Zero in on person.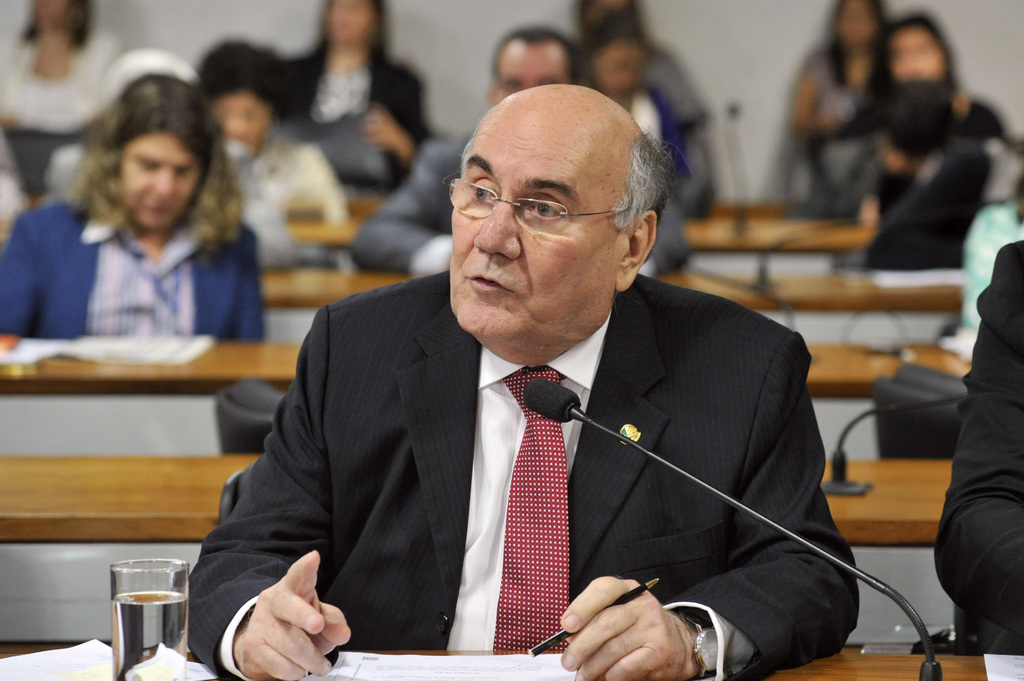
Zeroed in: rect(179, 77, 869, 680).
